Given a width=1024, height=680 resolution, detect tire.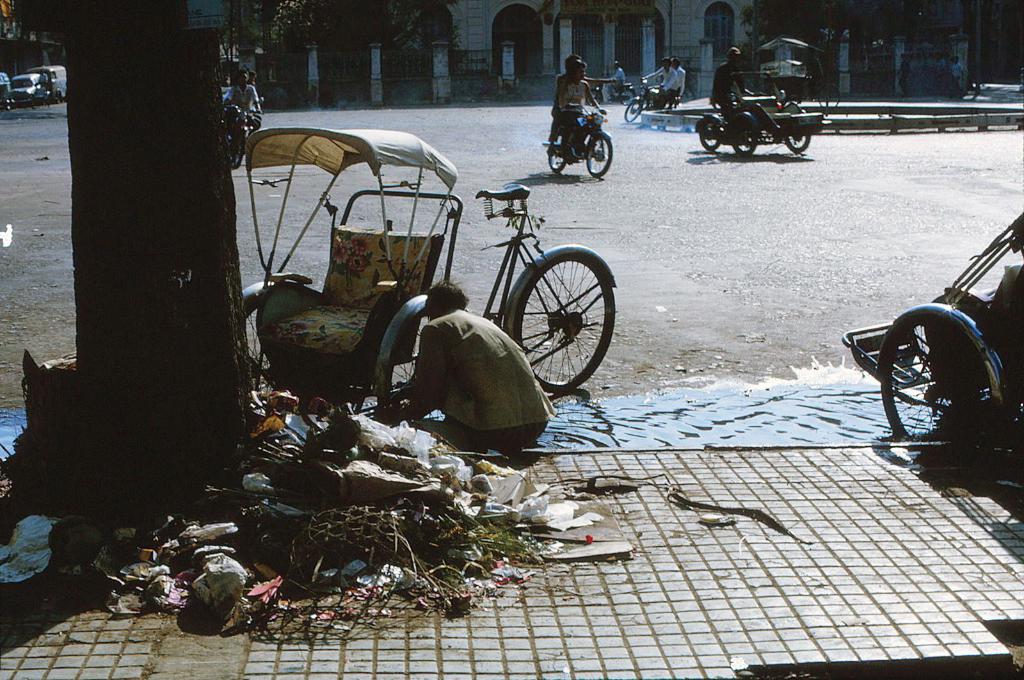
pyautogui.locateOnScreen(625, 101, 639, 121).
